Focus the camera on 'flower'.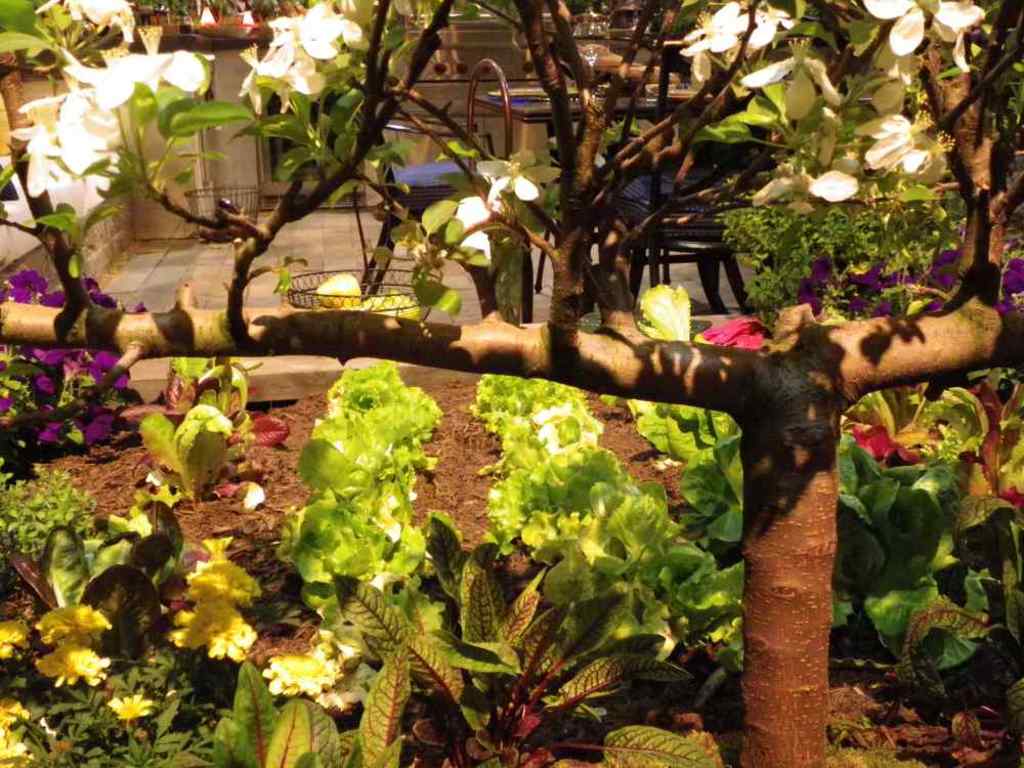
Focus region: bbox=(0, 615, 34, 655).
